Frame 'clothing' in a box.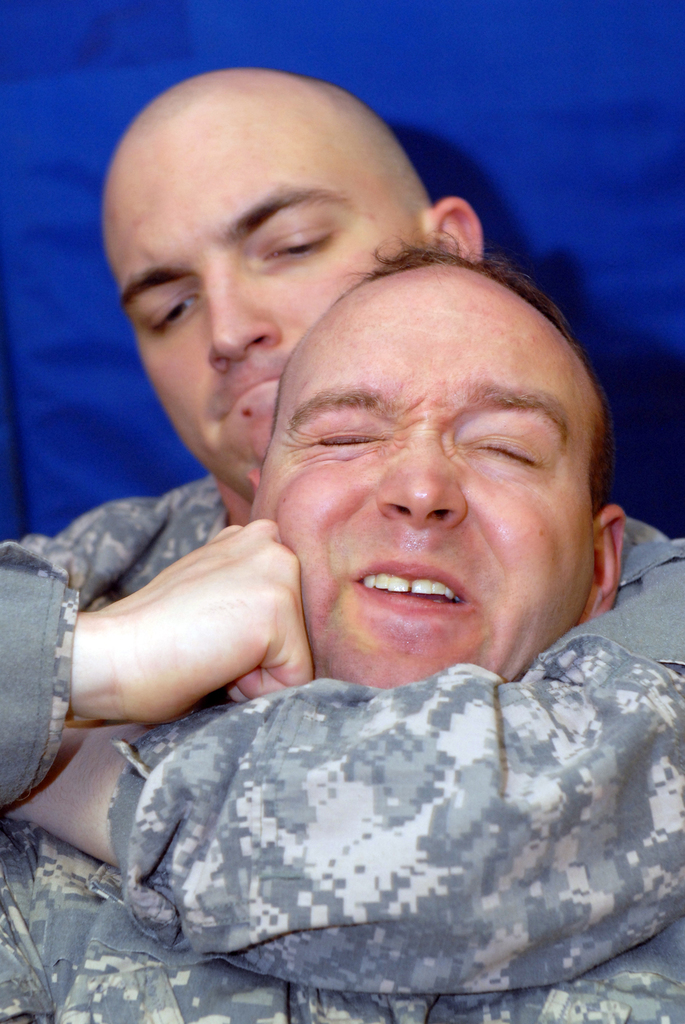
0:476:665:1023.
